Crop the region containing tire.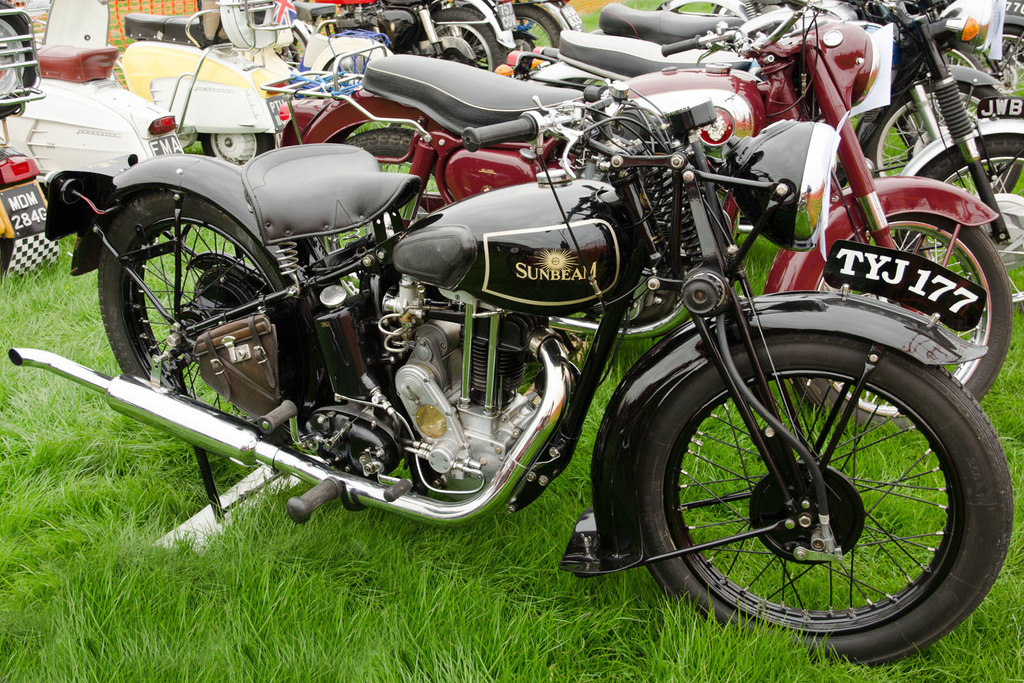
Crop region: Rect(903, 112, 1023, 307).
